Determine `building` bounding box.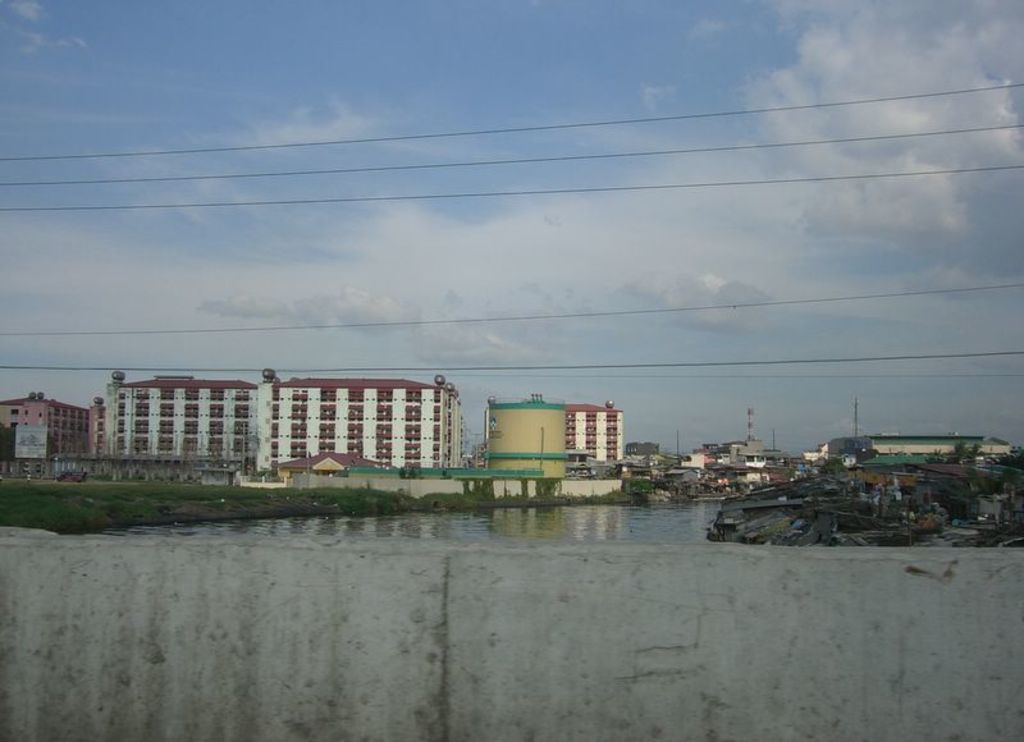
Determined: [left=562, top=400, right=616, bottom=463].
